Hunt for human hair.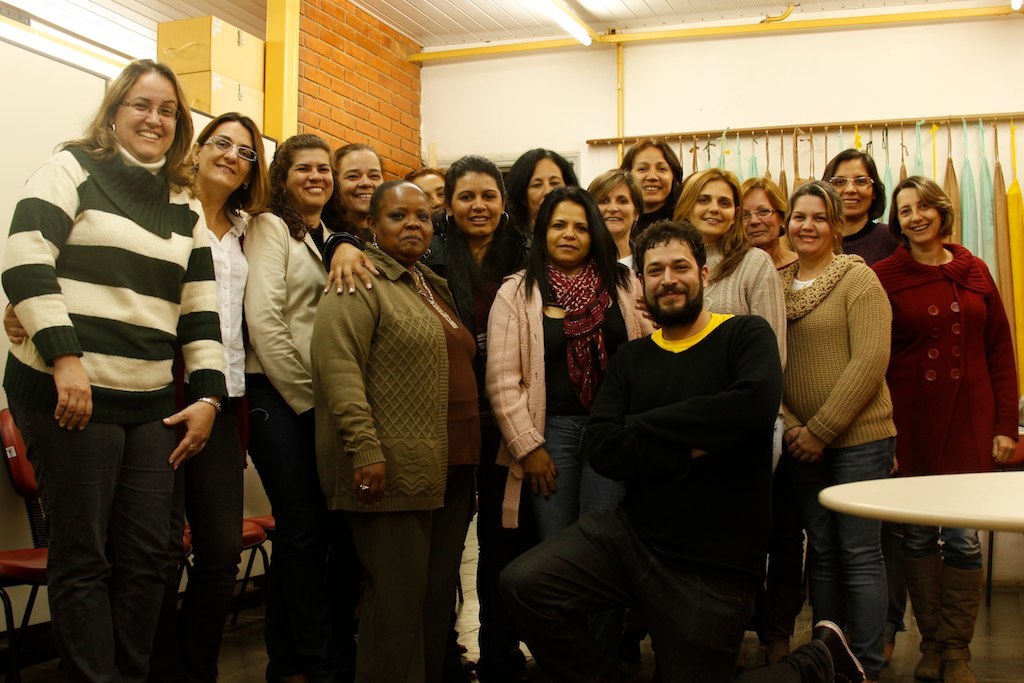
Hunted down at x1=79, y1=55, x2=179, y2=187.
